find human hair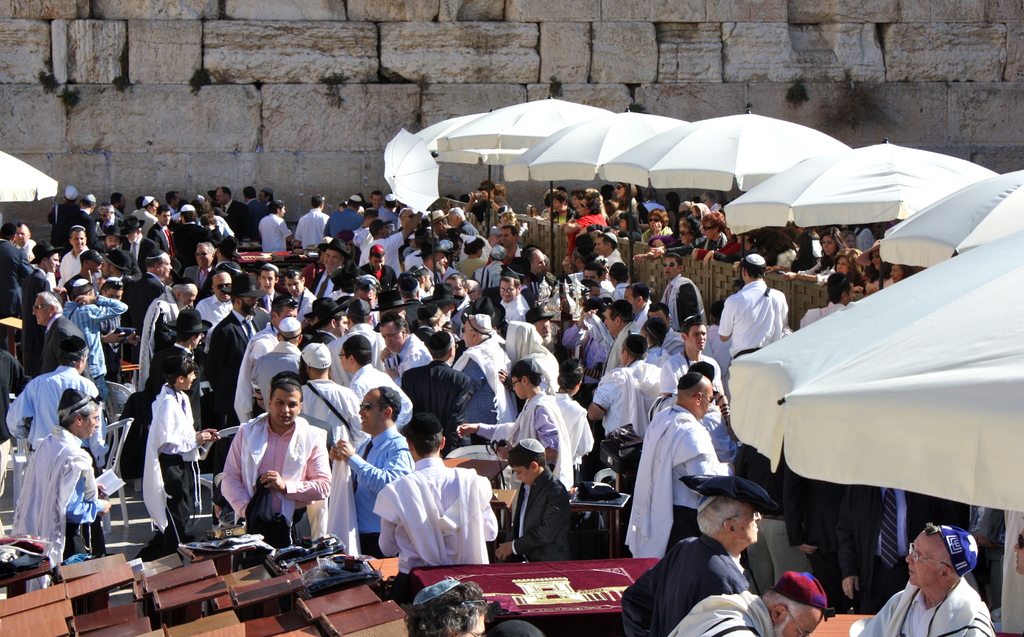
bbox(337, 328, 372, 371)
